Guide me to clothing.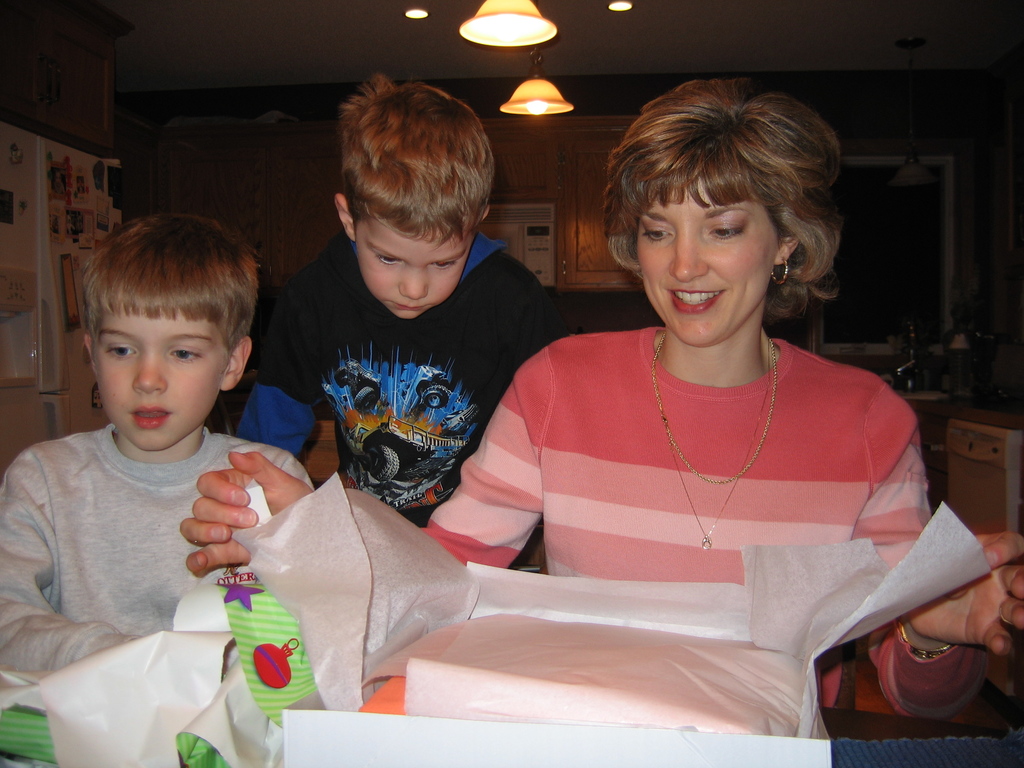
Guidance: [x1=416, y1=322, x2=936, y2=573].
